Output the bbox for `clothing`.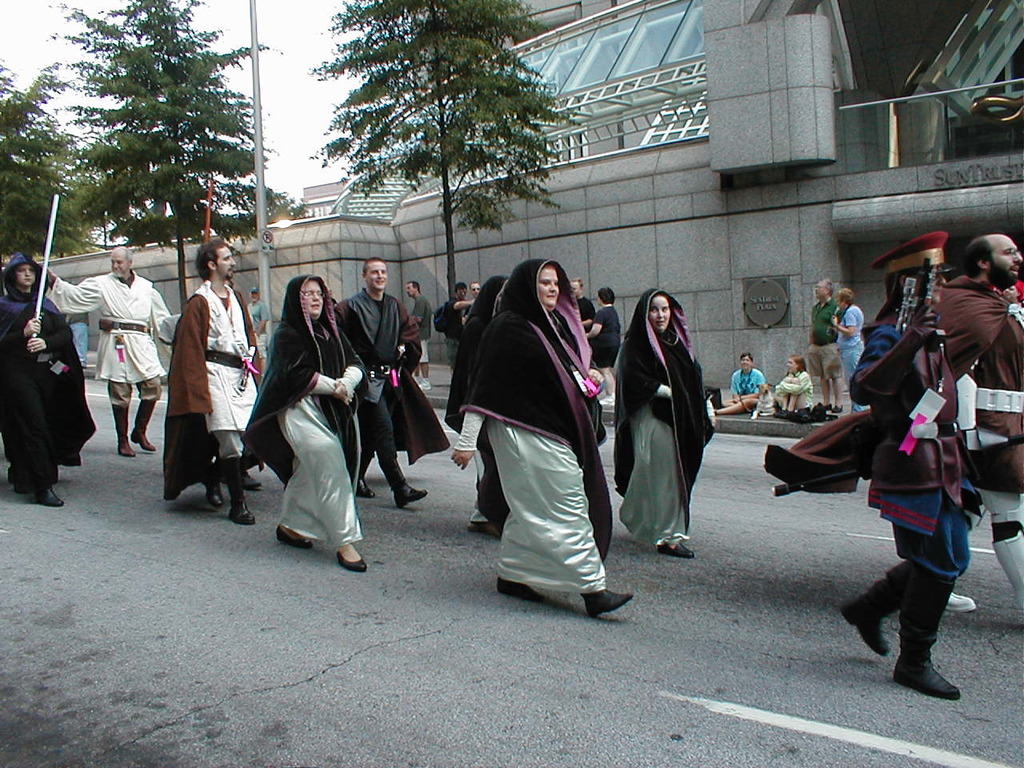
region(0, 253, 98, 487).
